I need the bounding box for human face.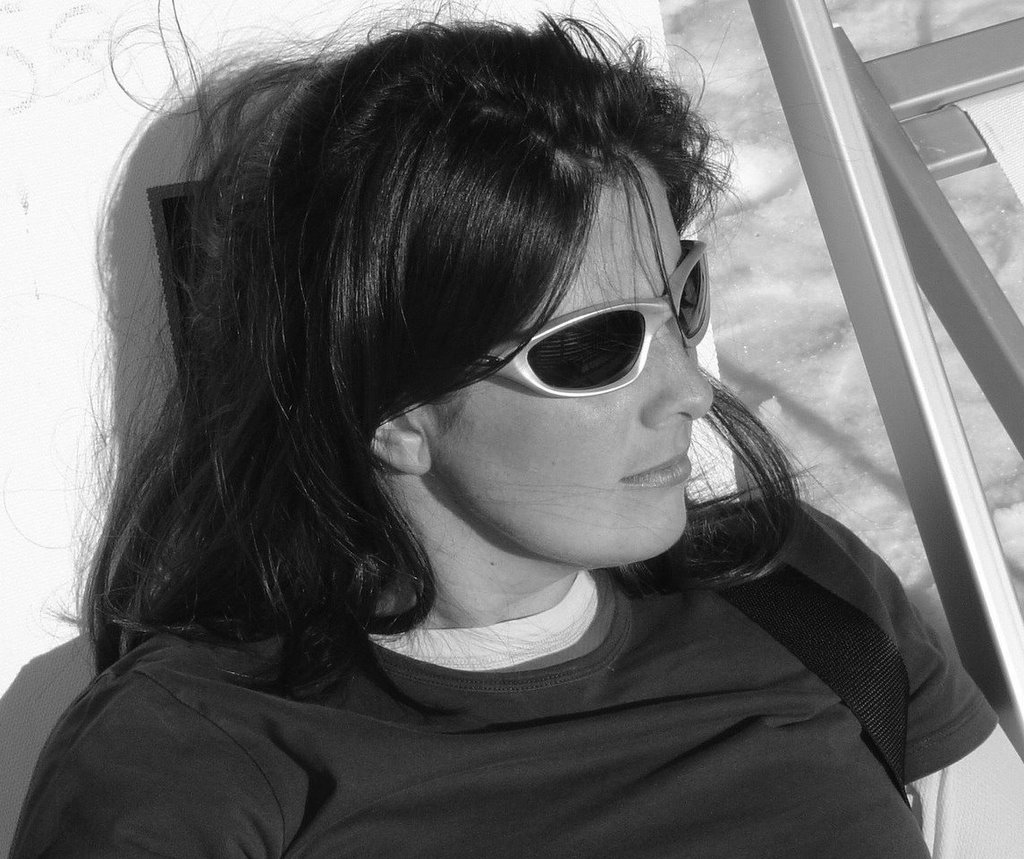
Here it is: detection(419, 154, 710, 557).
